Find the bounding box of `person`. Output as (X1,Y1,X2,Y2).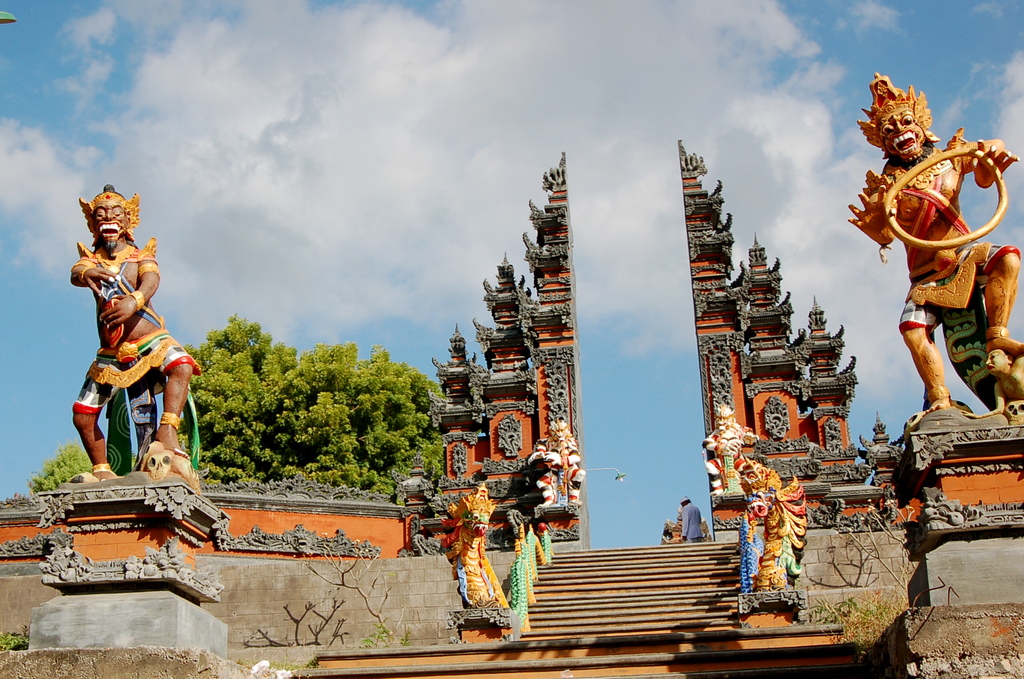
(67,185,188,496).
